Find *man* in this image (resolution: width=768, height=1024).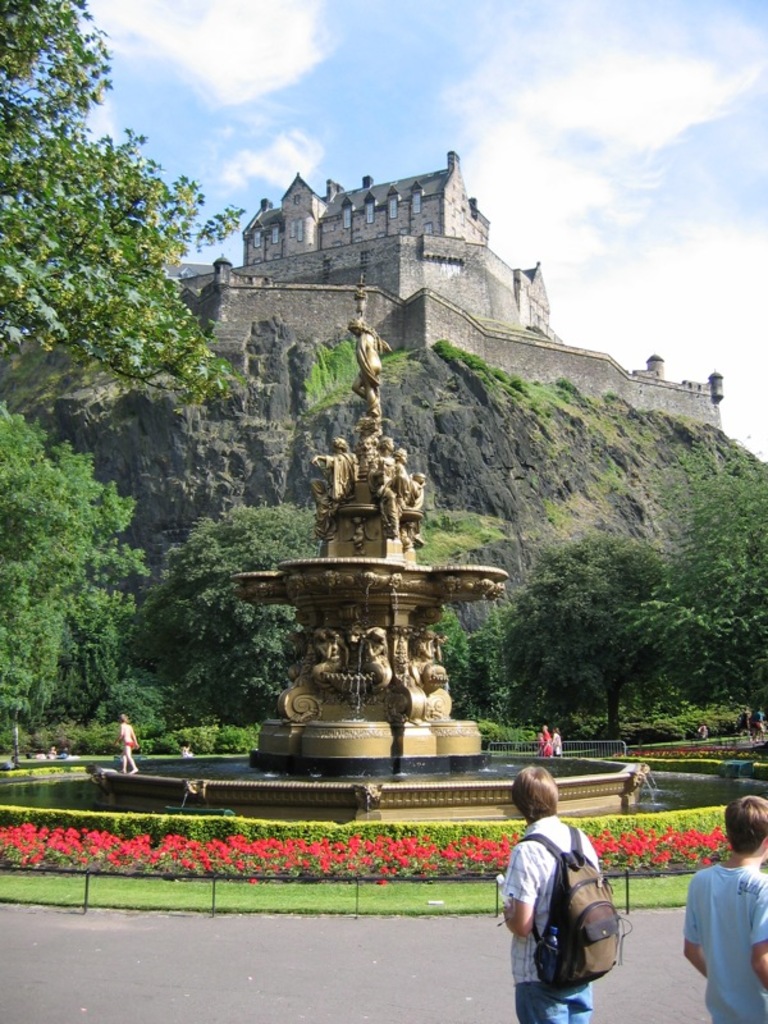
(308,435,356,541).
